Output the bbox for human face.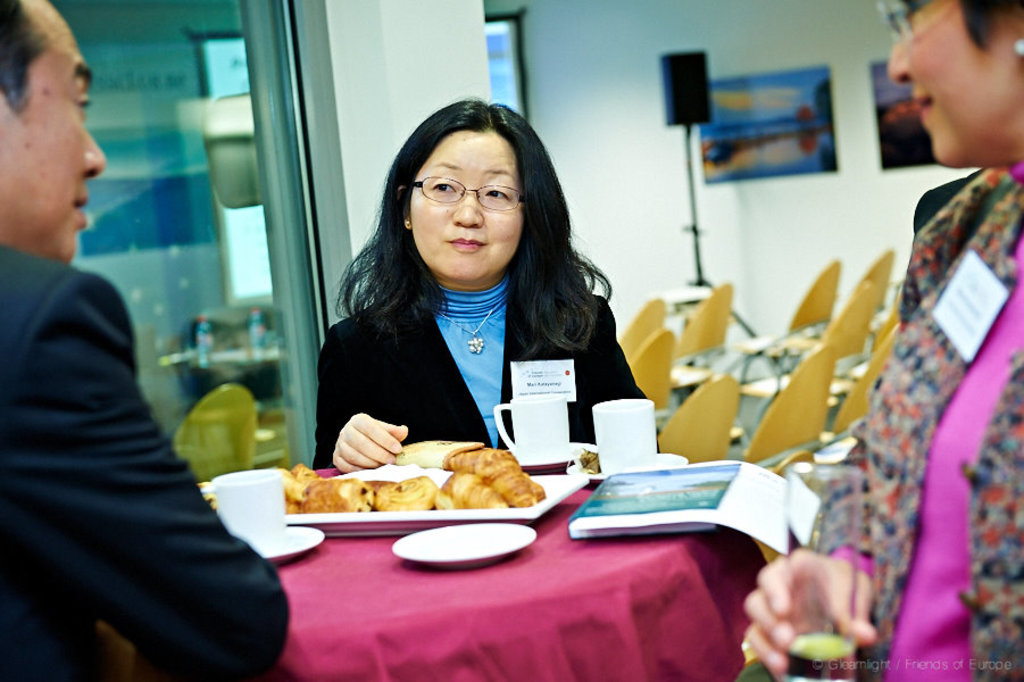
detection(410, 132, 526, 282).
